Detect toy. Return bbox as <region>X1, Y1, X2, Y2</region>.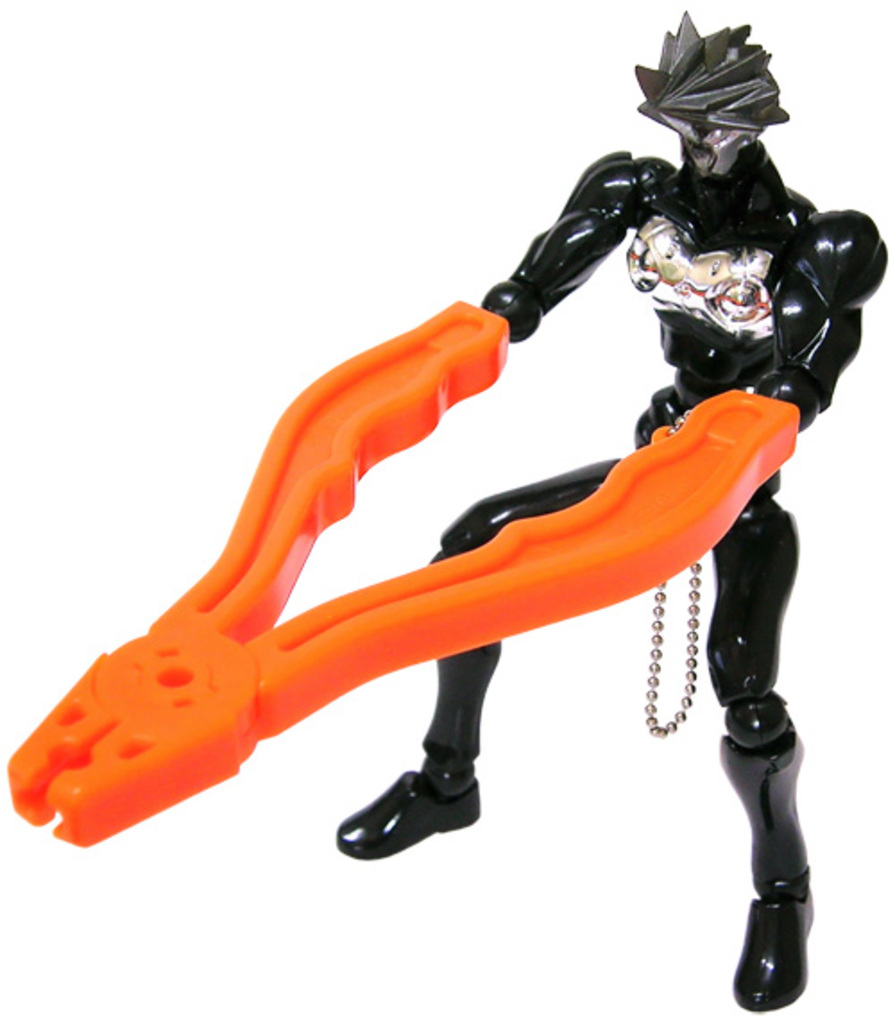
<region>0, 43, 893, 924</region>.
